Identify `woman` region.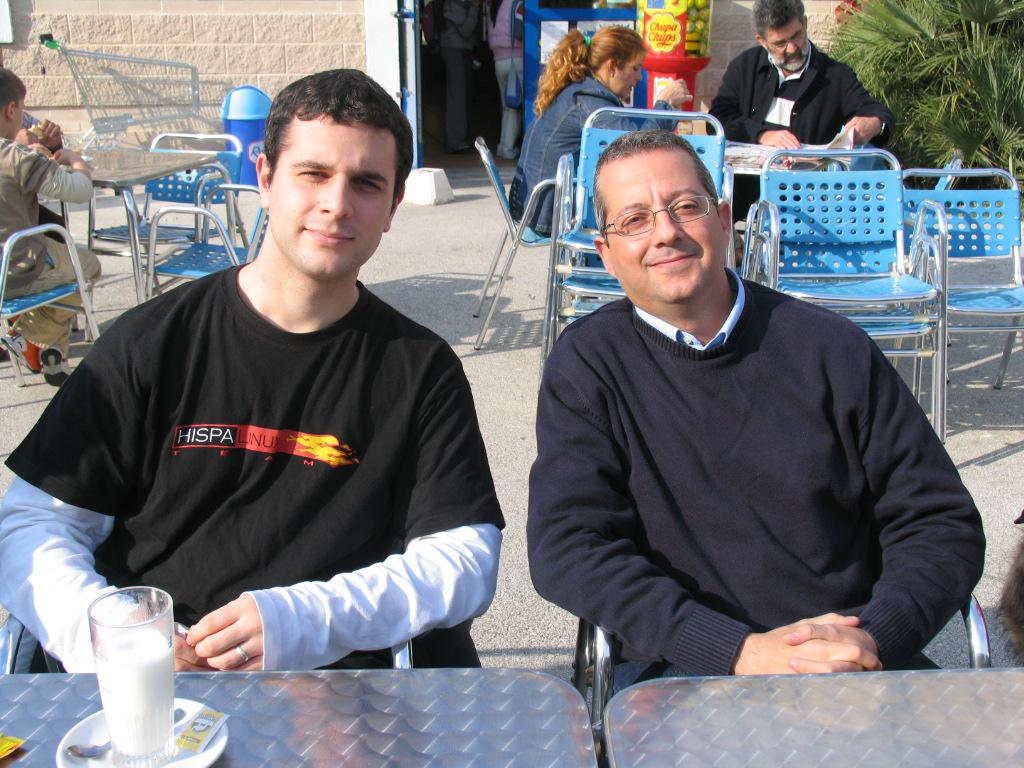
Region: [left=500, top=15, right=653, bottom=253].
